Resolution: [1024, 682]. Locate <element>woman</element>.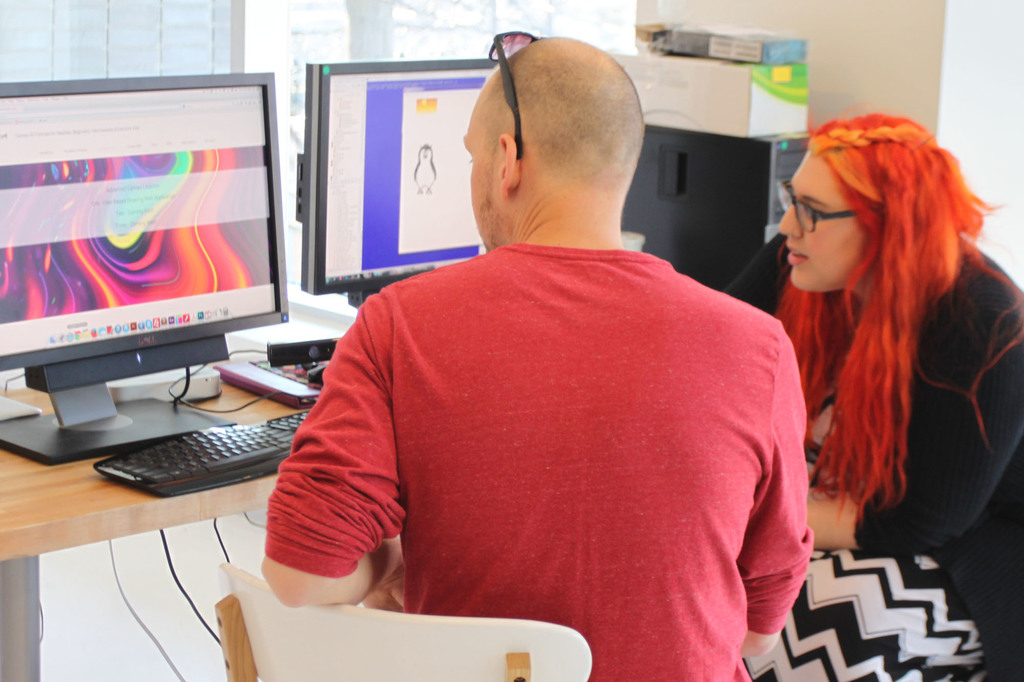
<bbox>742, 115, 1023, 681</bbox>.
